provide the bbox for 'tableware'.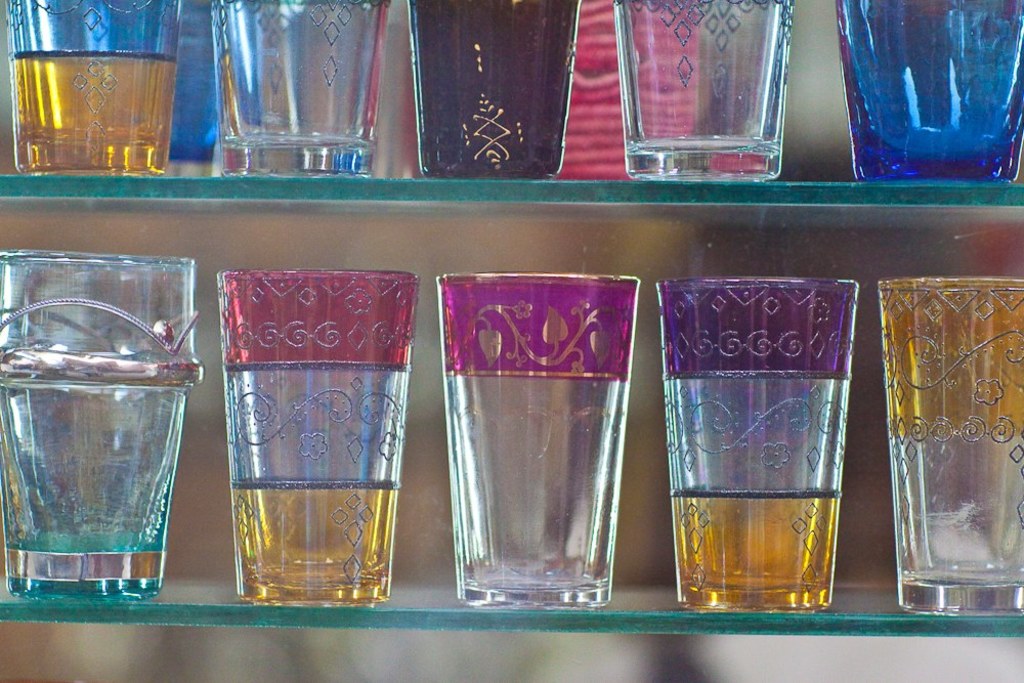
<box>3,0,185,176</box>.
